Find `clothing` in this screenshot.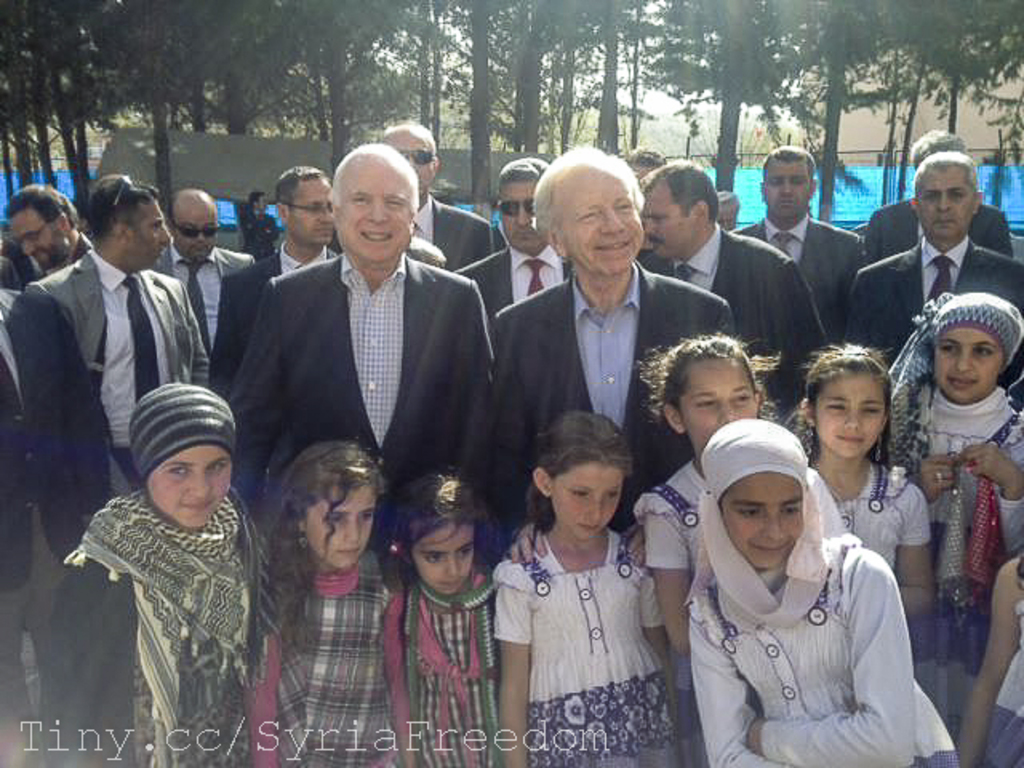
The bounding box for `clothing` is x1=13 y1=243 x2=211 y2=552.
